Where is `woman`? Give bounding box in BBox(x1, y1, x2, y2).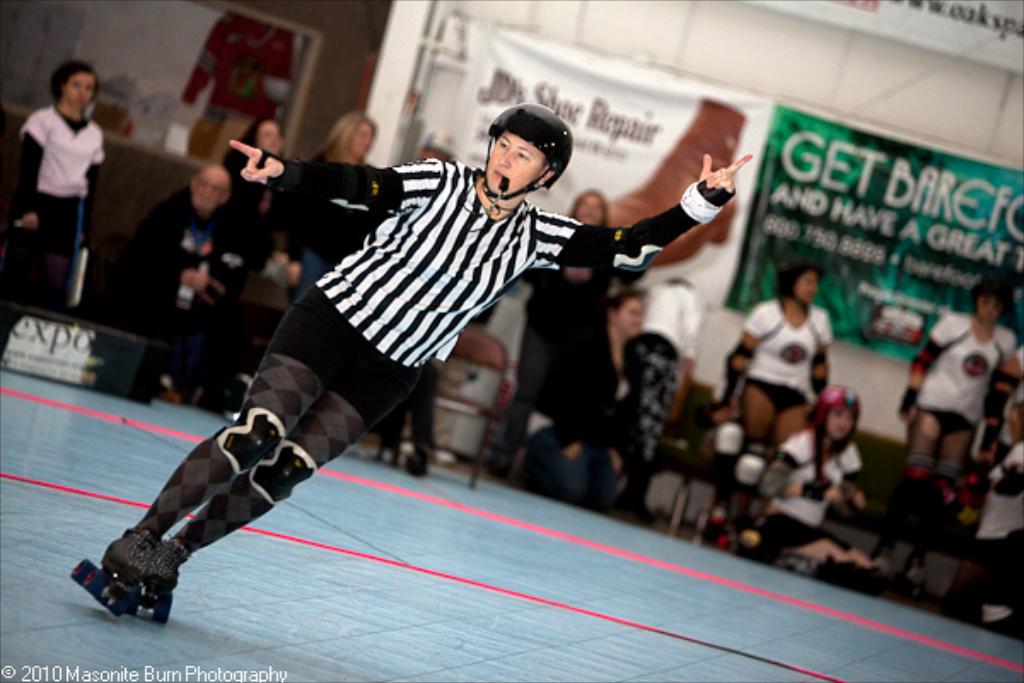
BBox(502, 184, 611, 485).
